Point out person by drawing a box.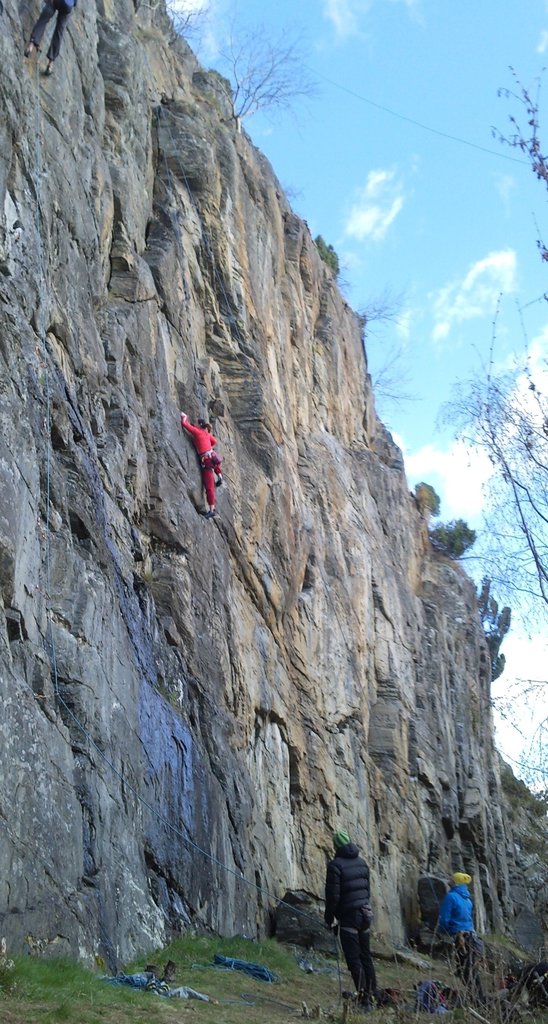
bbox(182, 421, 219, 519).
